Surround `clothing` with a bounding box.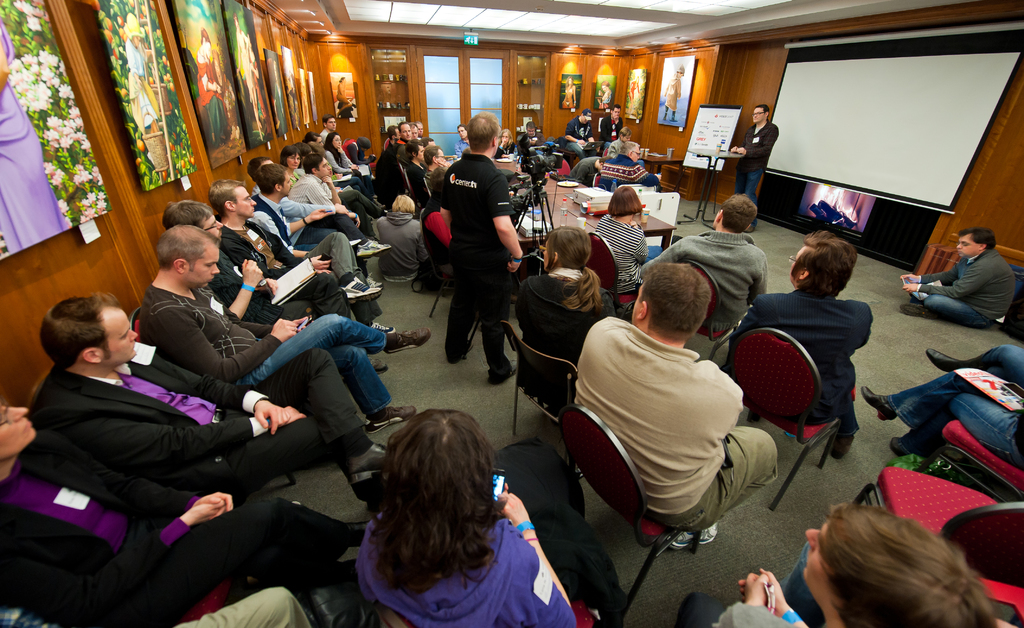
select_region(234, 29, 259, 101).
